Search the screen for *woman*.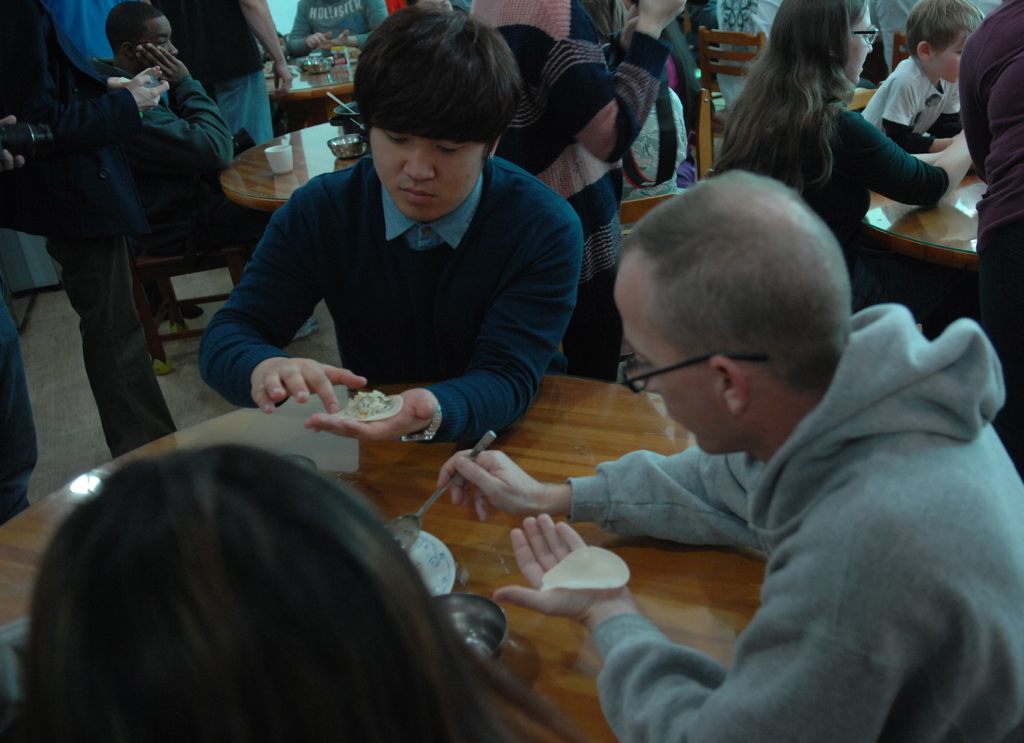
Found at locate(18, 444, 584, 742).
